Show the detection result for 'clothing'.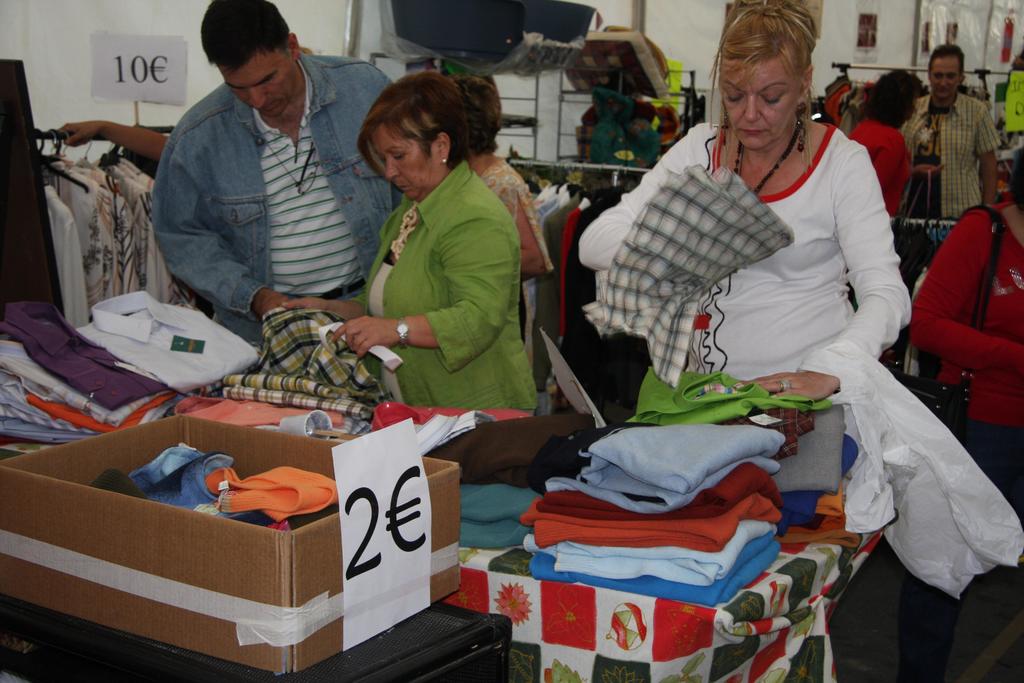
[150, 51, 399, 324].
